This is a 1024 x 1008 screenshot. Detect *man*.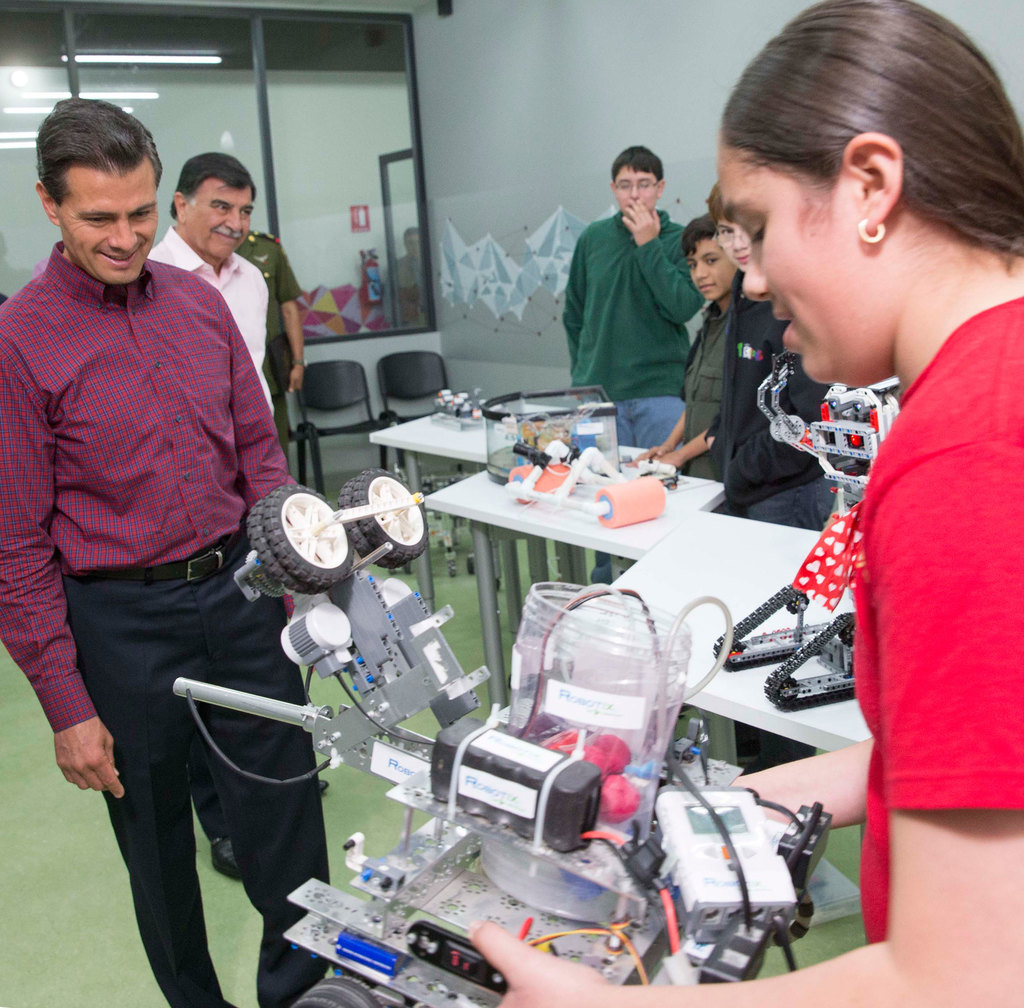
box=[563, 140, 698, 580].
